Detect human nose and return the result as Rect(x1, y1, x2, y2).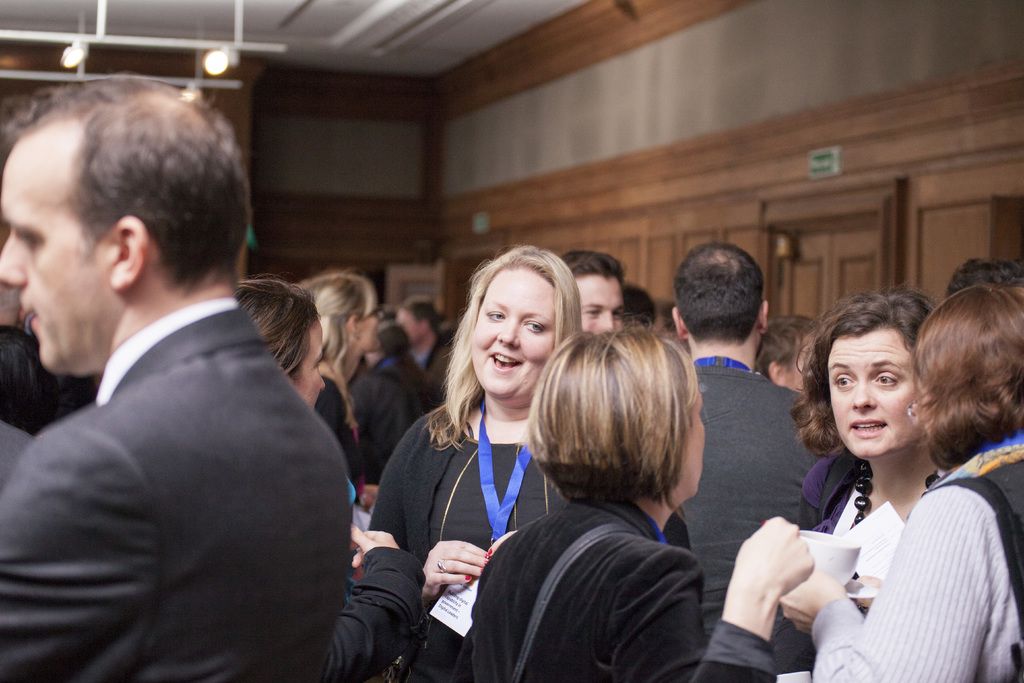
Rect(0, 229, 29, 284).
